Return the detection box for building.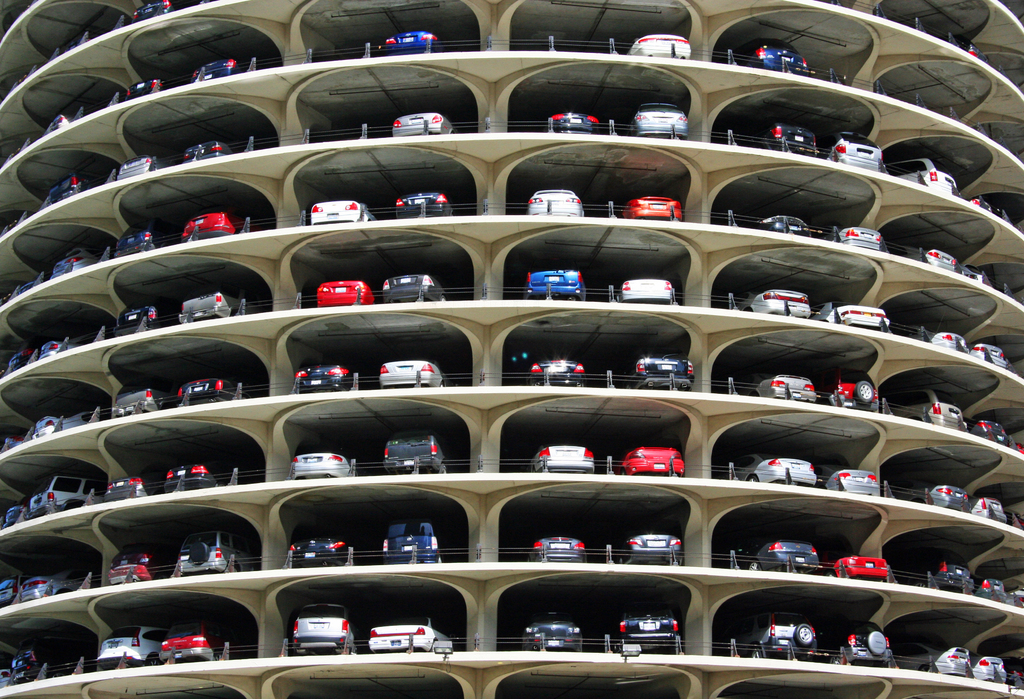
BBox(4, 0, 1023, 698).
